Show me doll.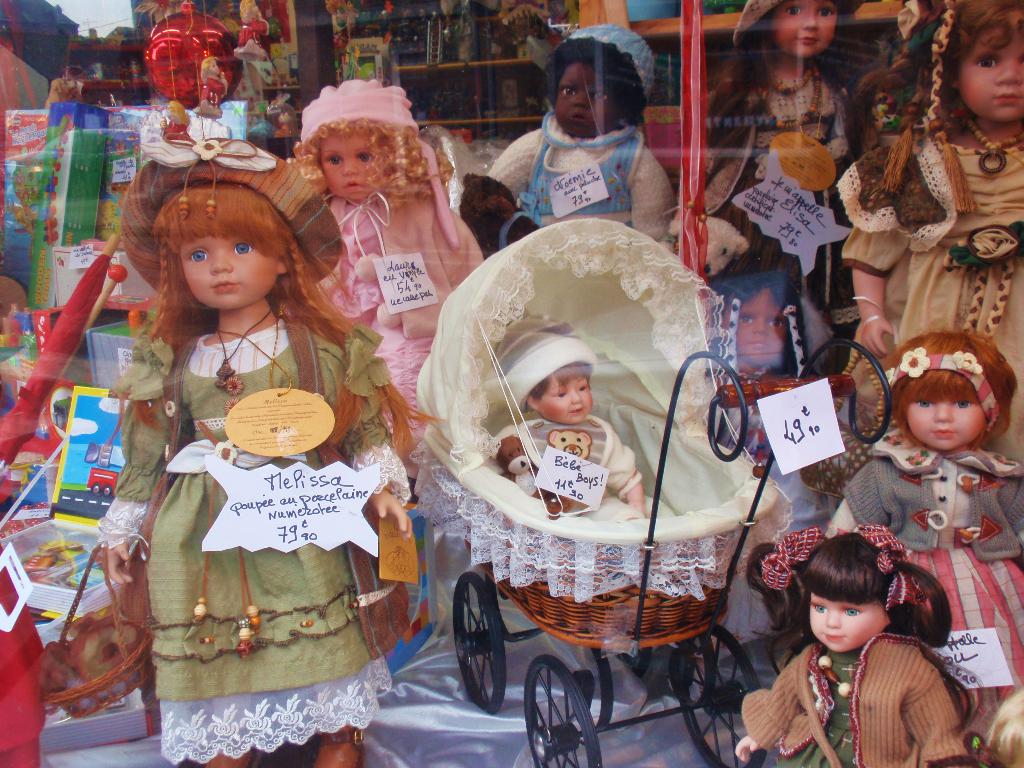
doll is here: bbox=(685, 0, 861, 343).
